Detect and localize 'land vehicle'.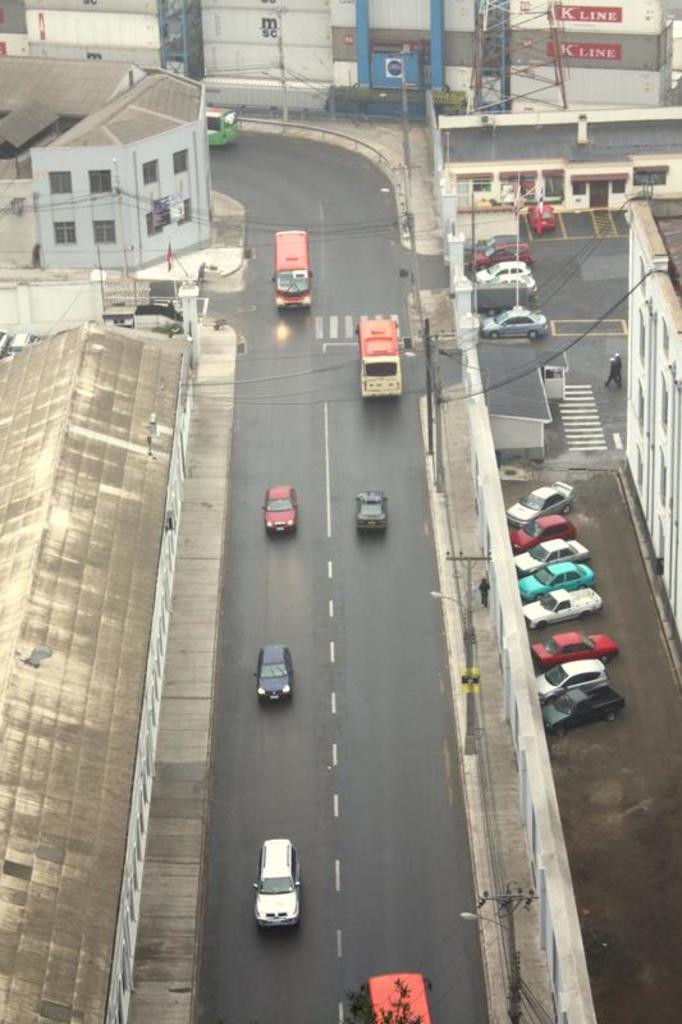
Localized at [left=253, top=644, right=293, bottom=698].
